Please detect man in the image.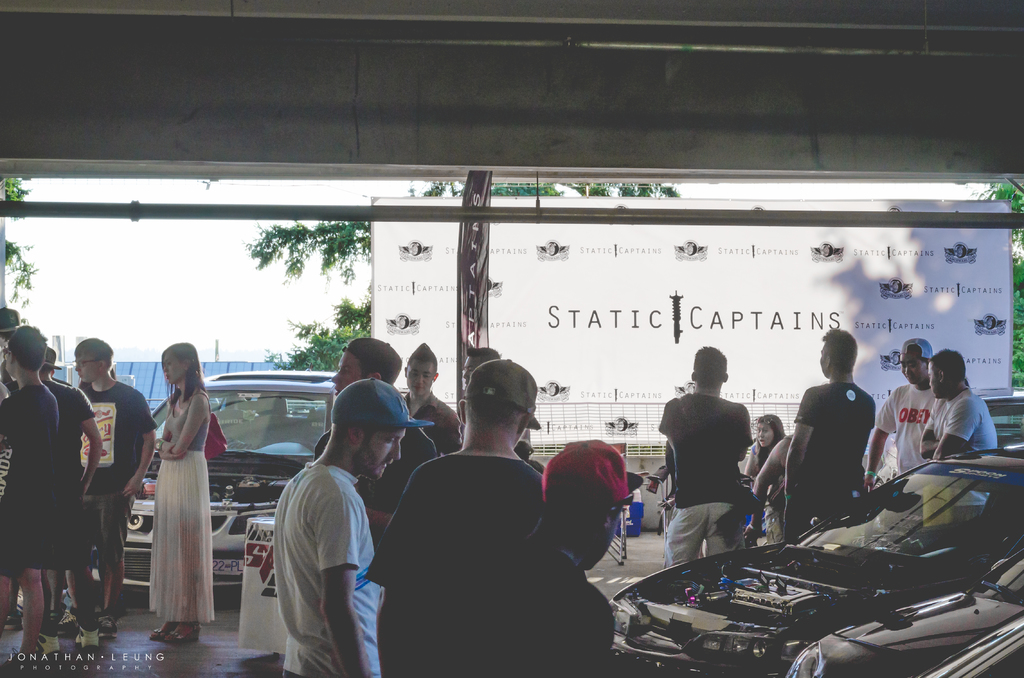
pyautogui.locateOnScreen(653, 344, 749, 569).
